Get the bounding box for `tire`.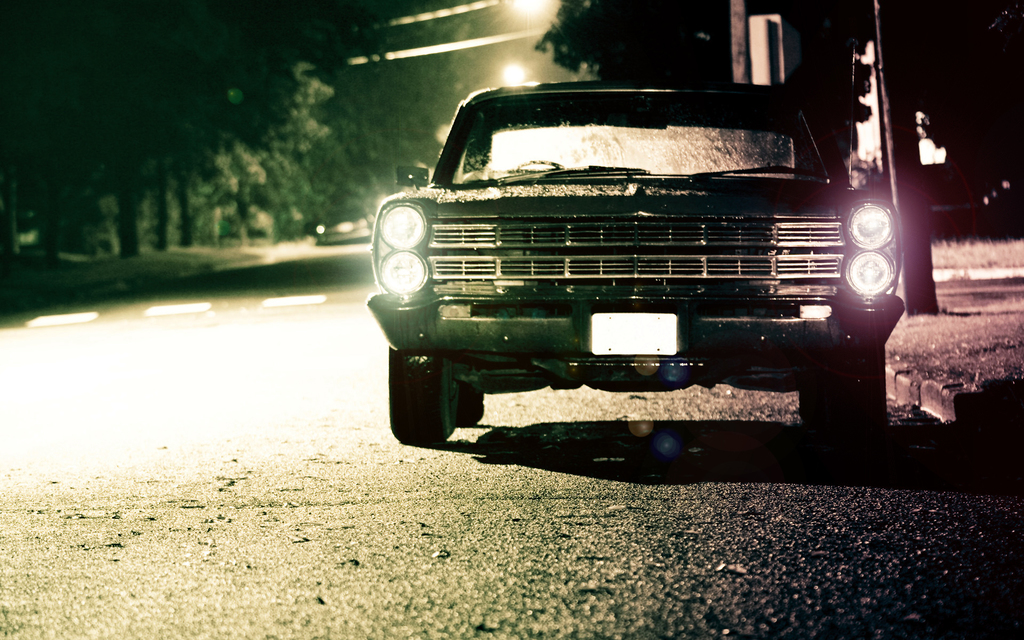
box=[796, 346, 893, 447].
